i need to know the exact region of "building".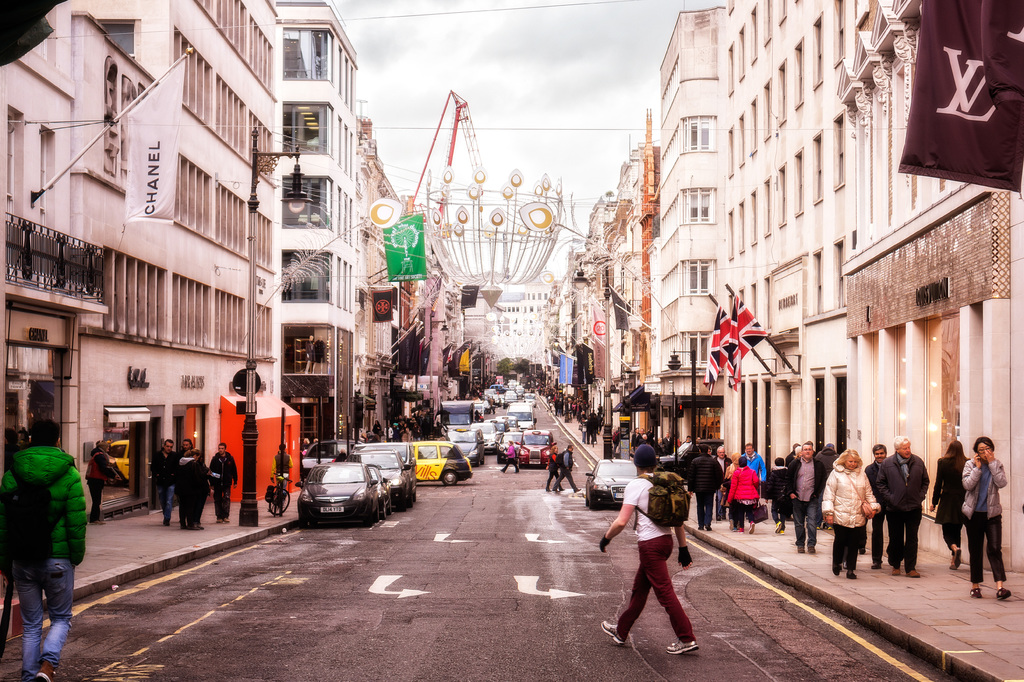
Region: [x1=650, y1=4, x2=710, y2=464].
